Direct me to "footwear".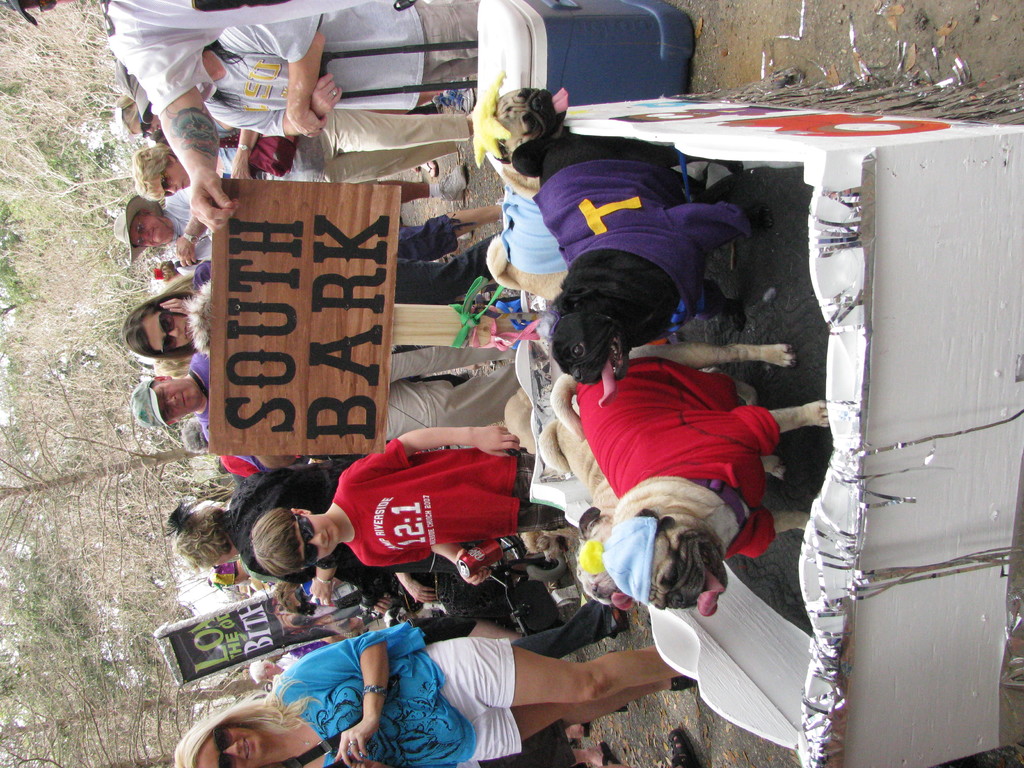
Direction: [669, 728, 707, 767].
